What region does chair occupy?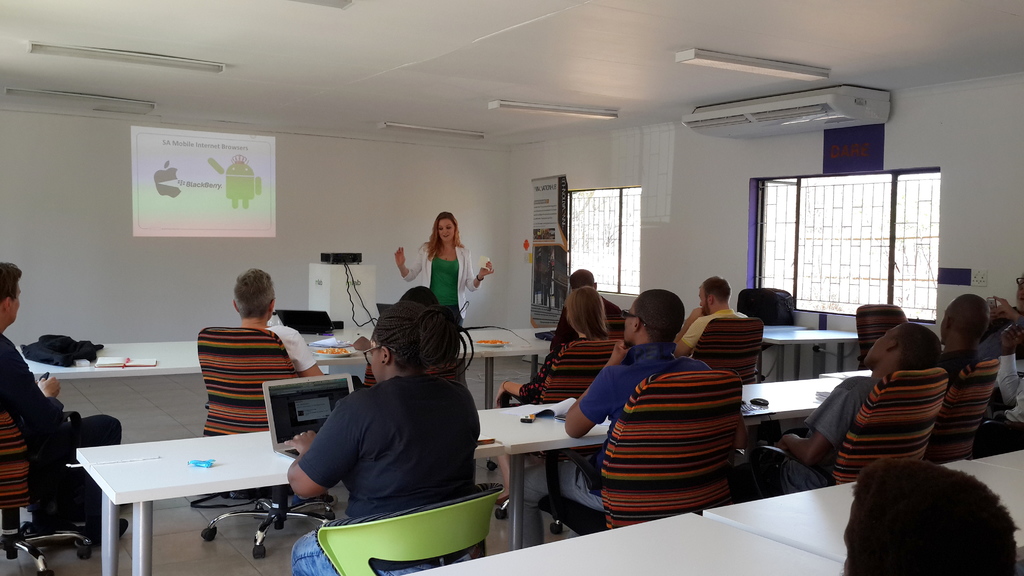
{"left": 0, "top": 403, "right": 99, "bottom": 575}.
